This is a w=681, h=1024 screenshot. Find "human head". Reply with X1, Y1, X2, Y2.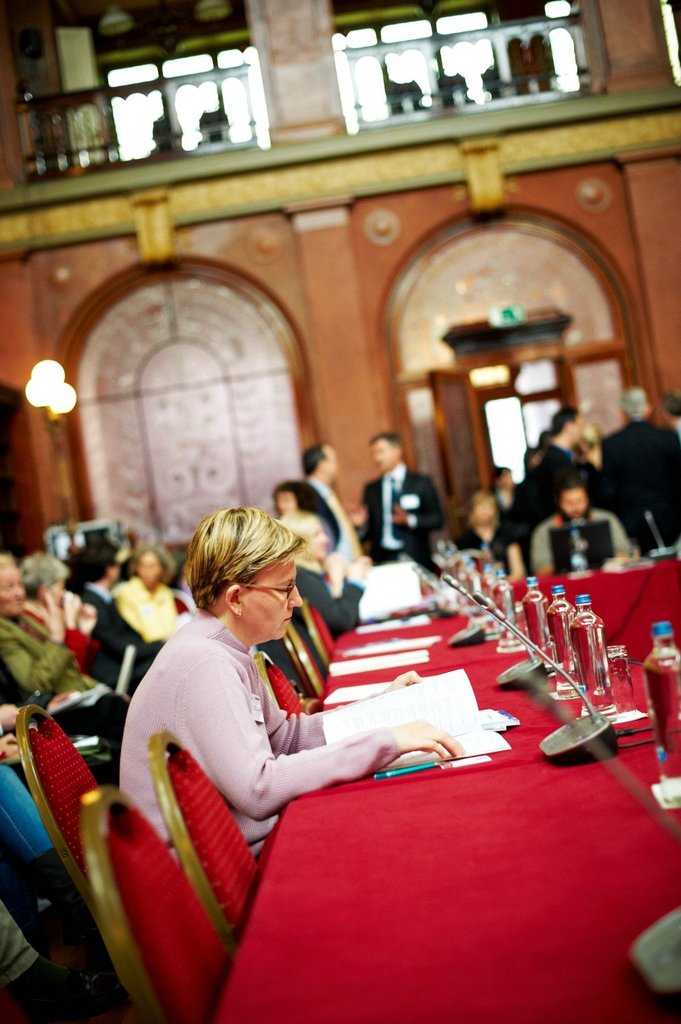
468, 492, 499, 528.
